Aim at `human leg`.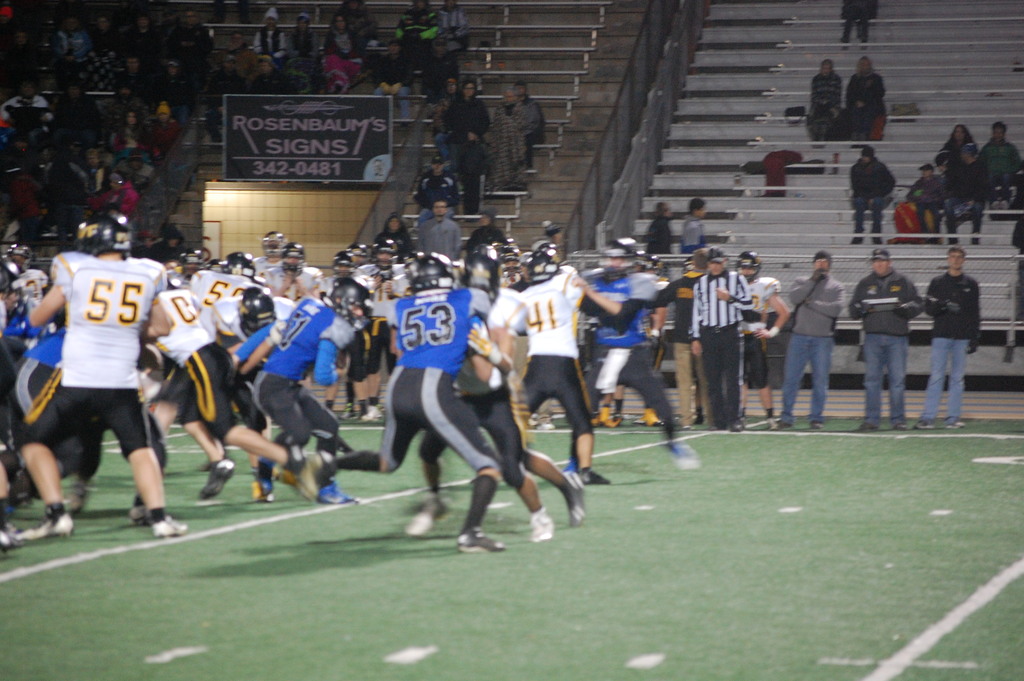
Aimed at [541,354,611,480].
